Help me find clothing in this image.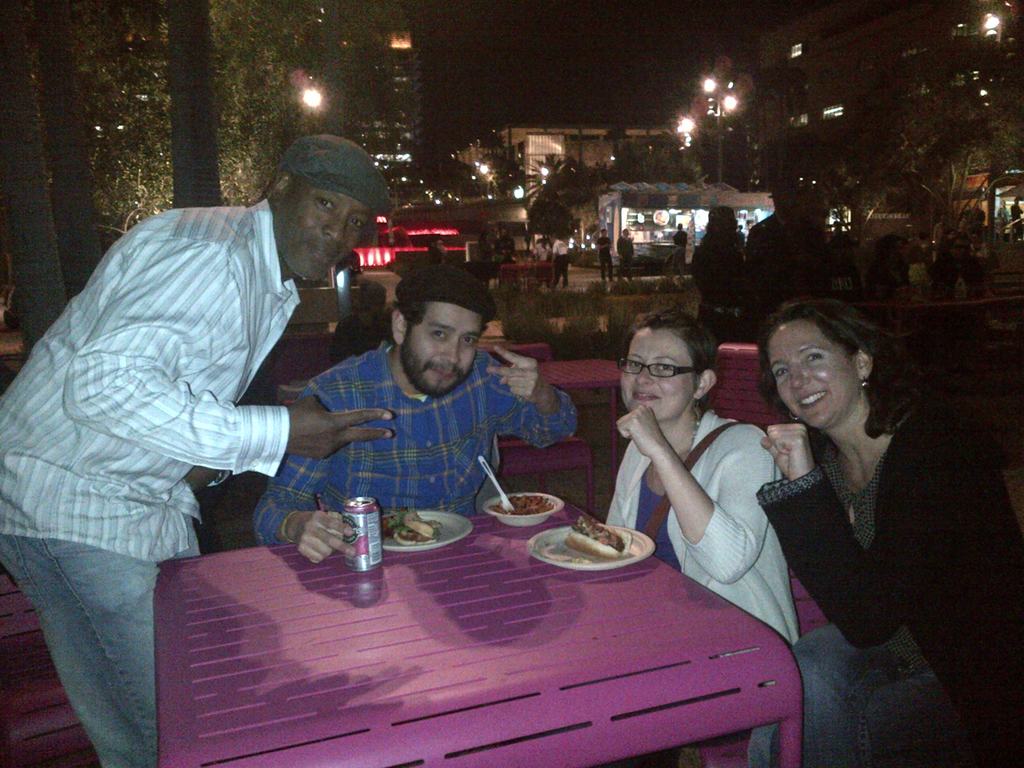
Found it: [253, 342, 575, 545].
